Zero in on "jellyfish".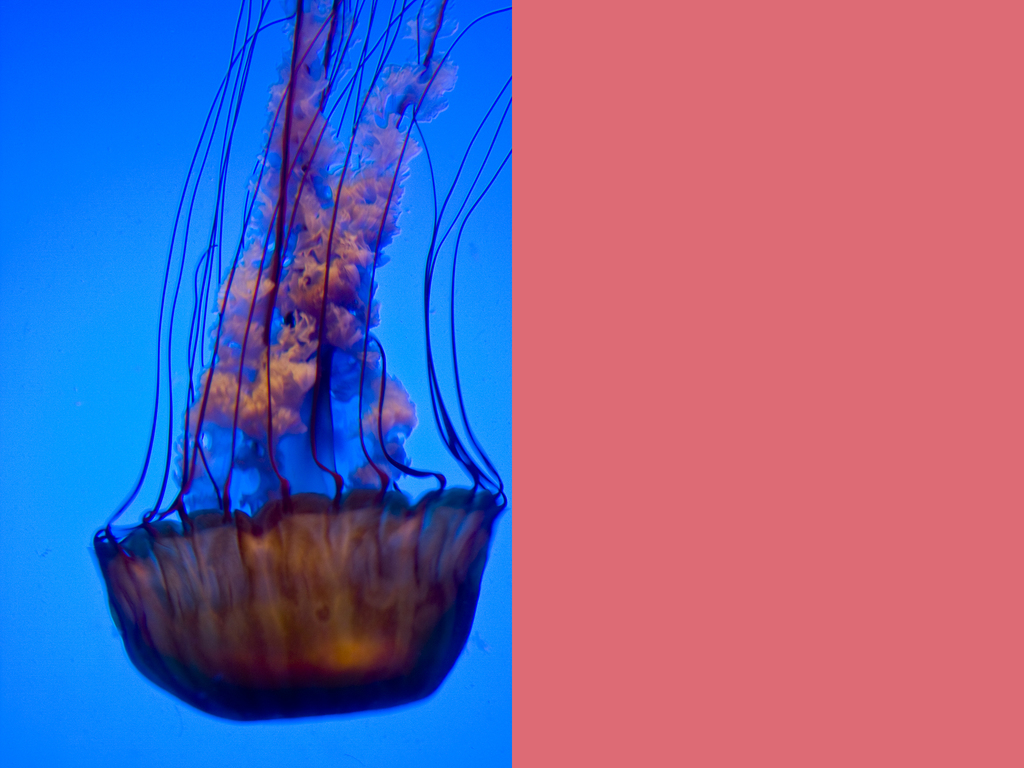
Zeroed in: <bbox>90, 0, 513, 724</bbox>.
